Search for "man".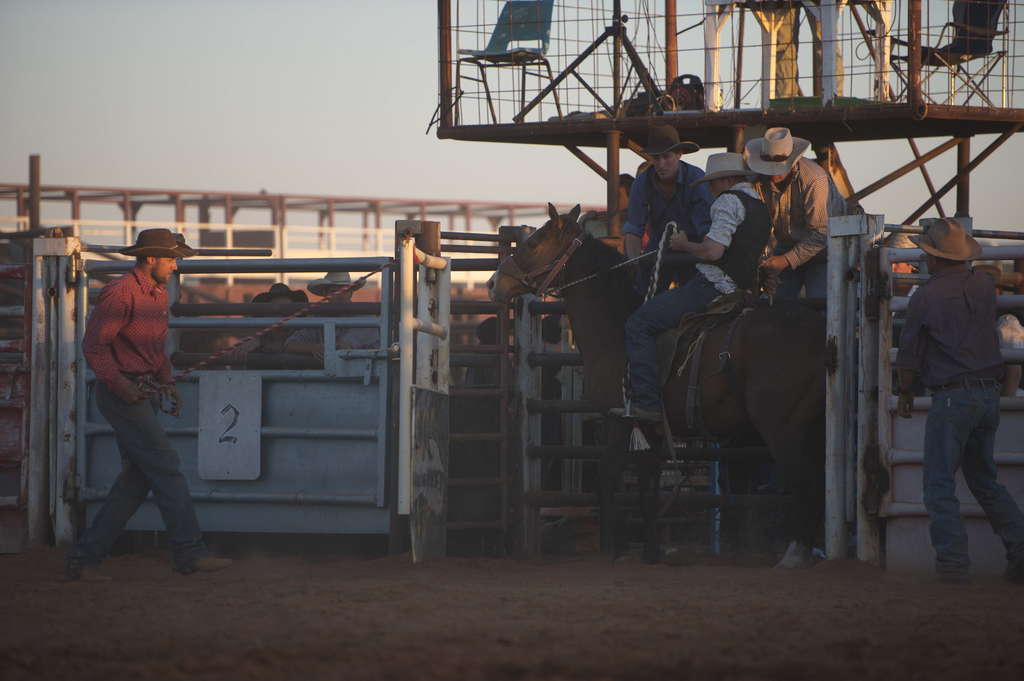
Found at 744/127/858/298.
